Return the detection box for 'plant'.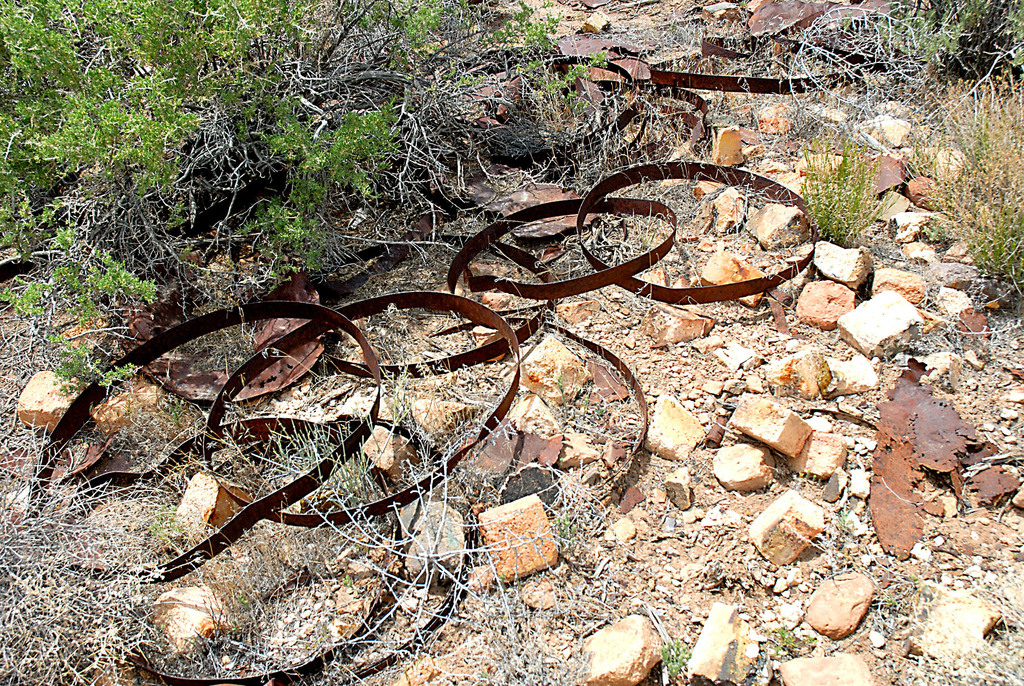
detection(902, 71, 1023, 301).
